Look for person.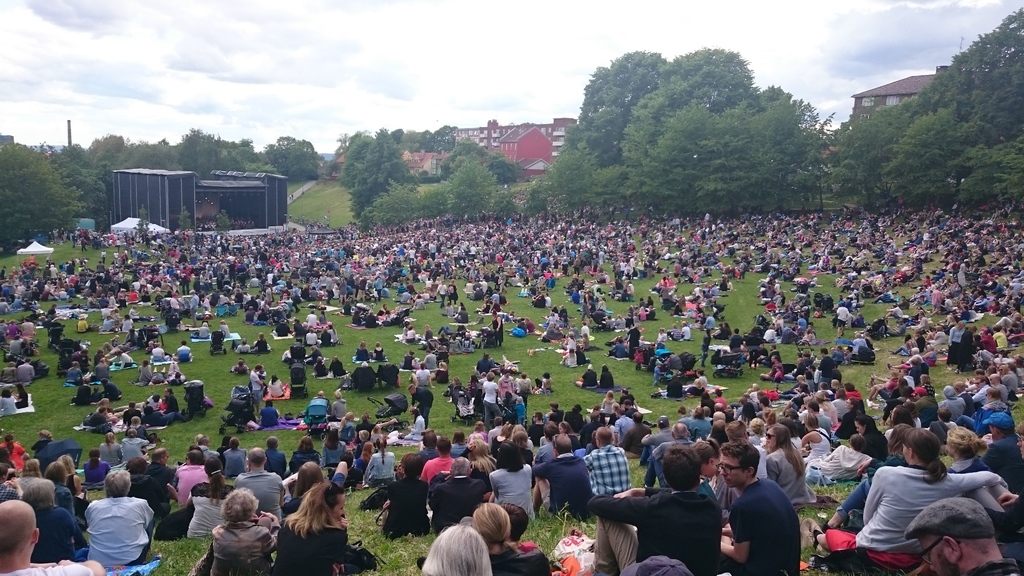
Found: [x1=817, y1=349, x2=843, y2=387].
